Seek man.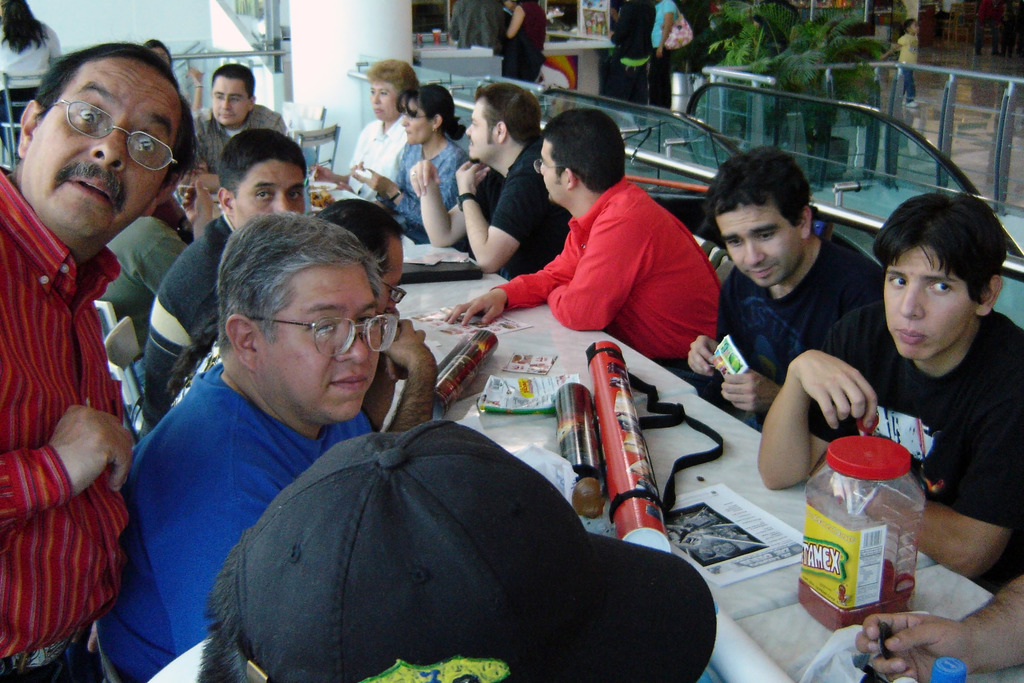
detection(0, 46, 196, 627).
